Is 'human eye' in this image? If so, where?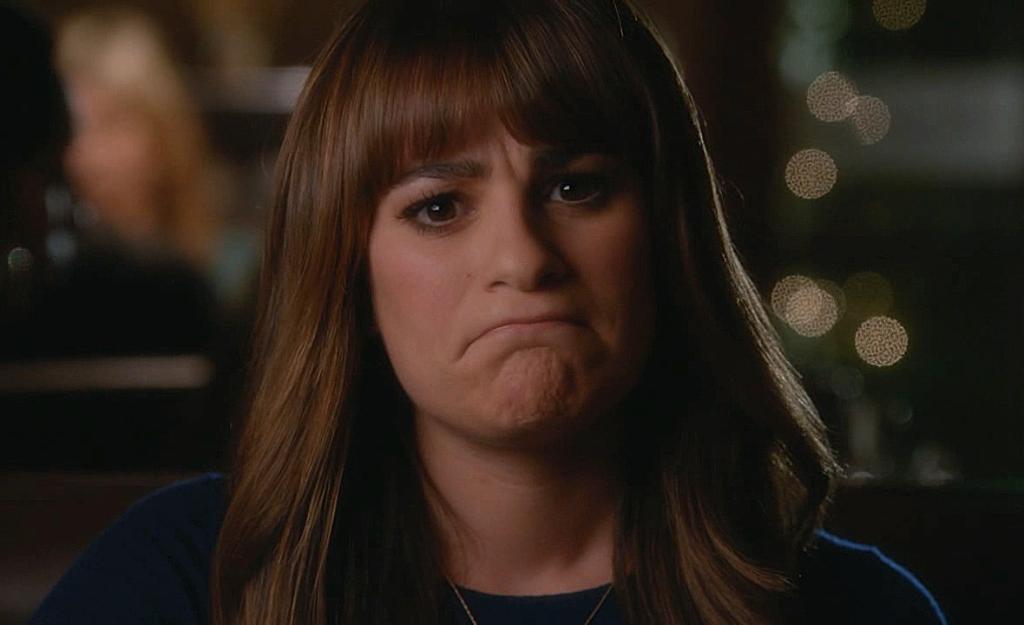
Yes, at [541,169,607,210].
